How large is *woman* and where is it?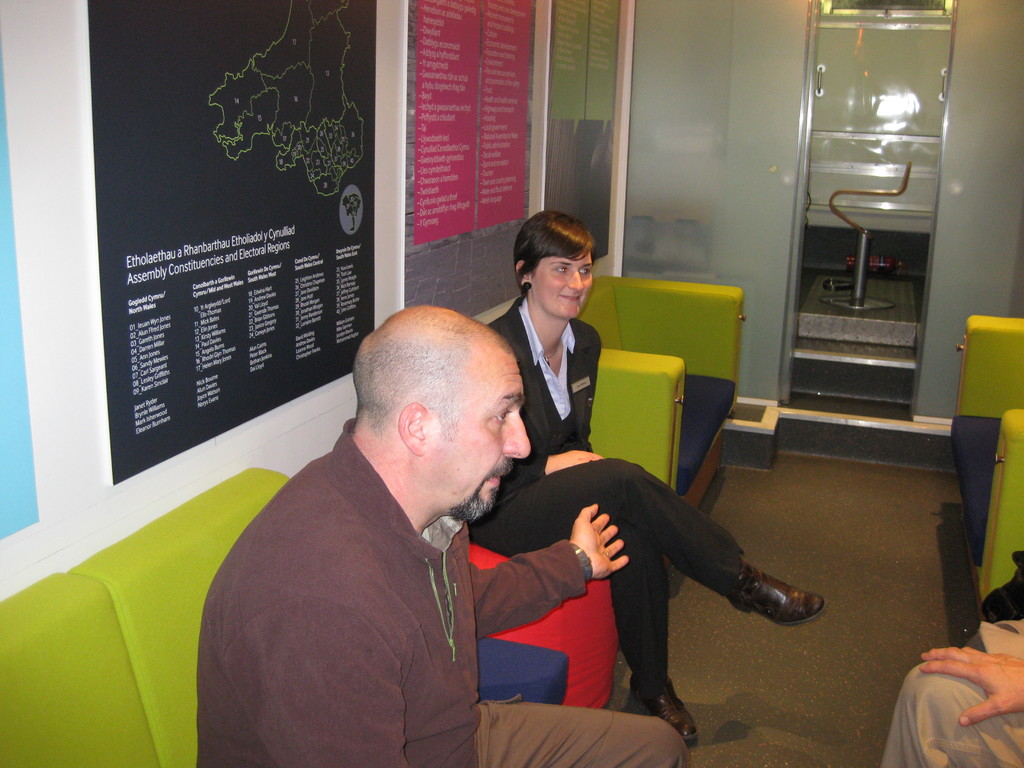
Bounding box: 464,203,815,738.
